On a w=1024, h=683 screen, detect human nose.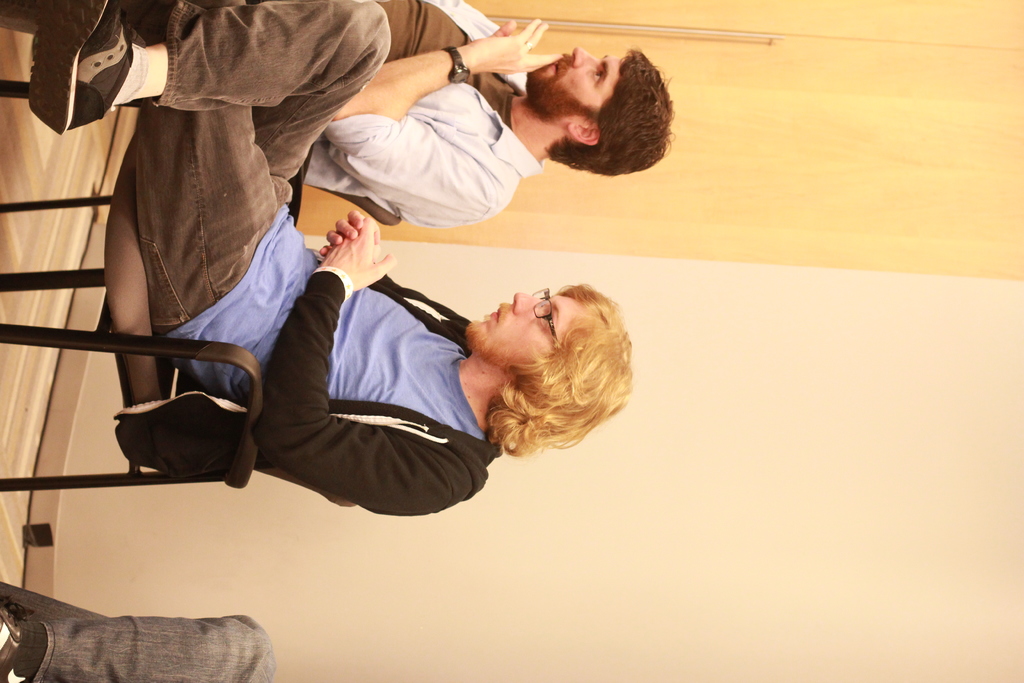
x1=513, y1=295, x2=541, y2=317.
